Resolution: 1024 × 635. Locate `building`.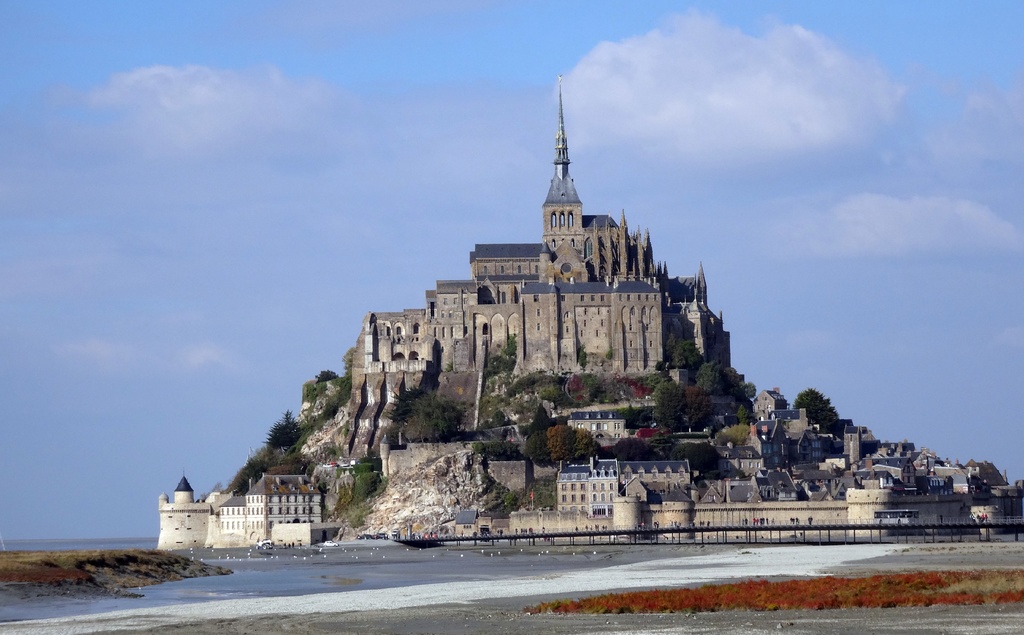
box=[214, 470, 326, 544].
